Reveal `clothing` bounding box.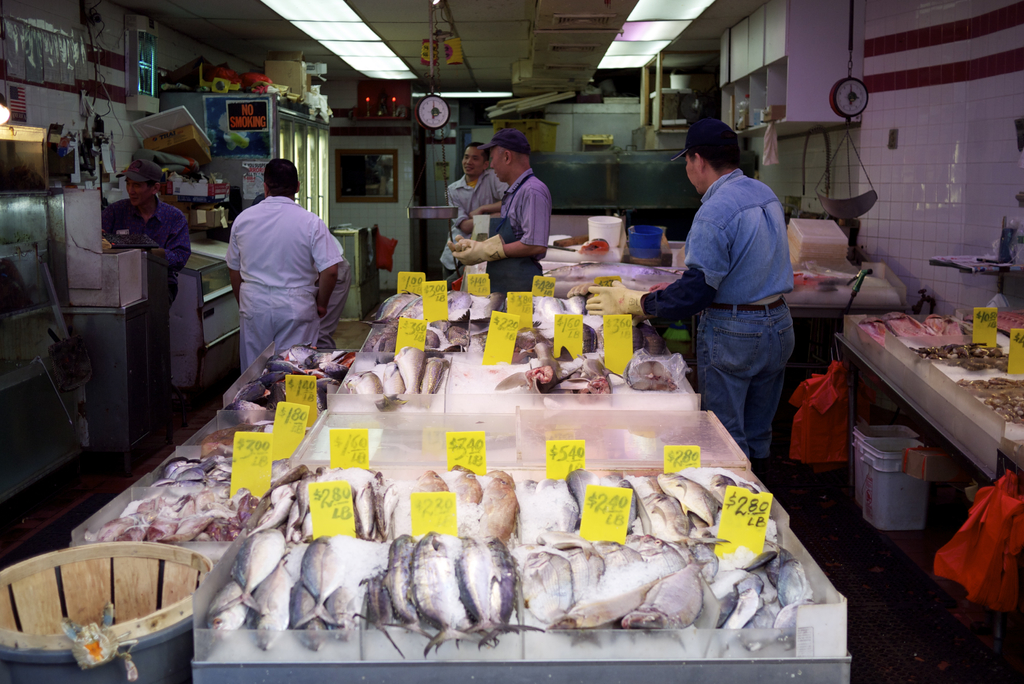
Revealed: {"left": 476, "top": 170, "right": 553, "bottom": 307}.
